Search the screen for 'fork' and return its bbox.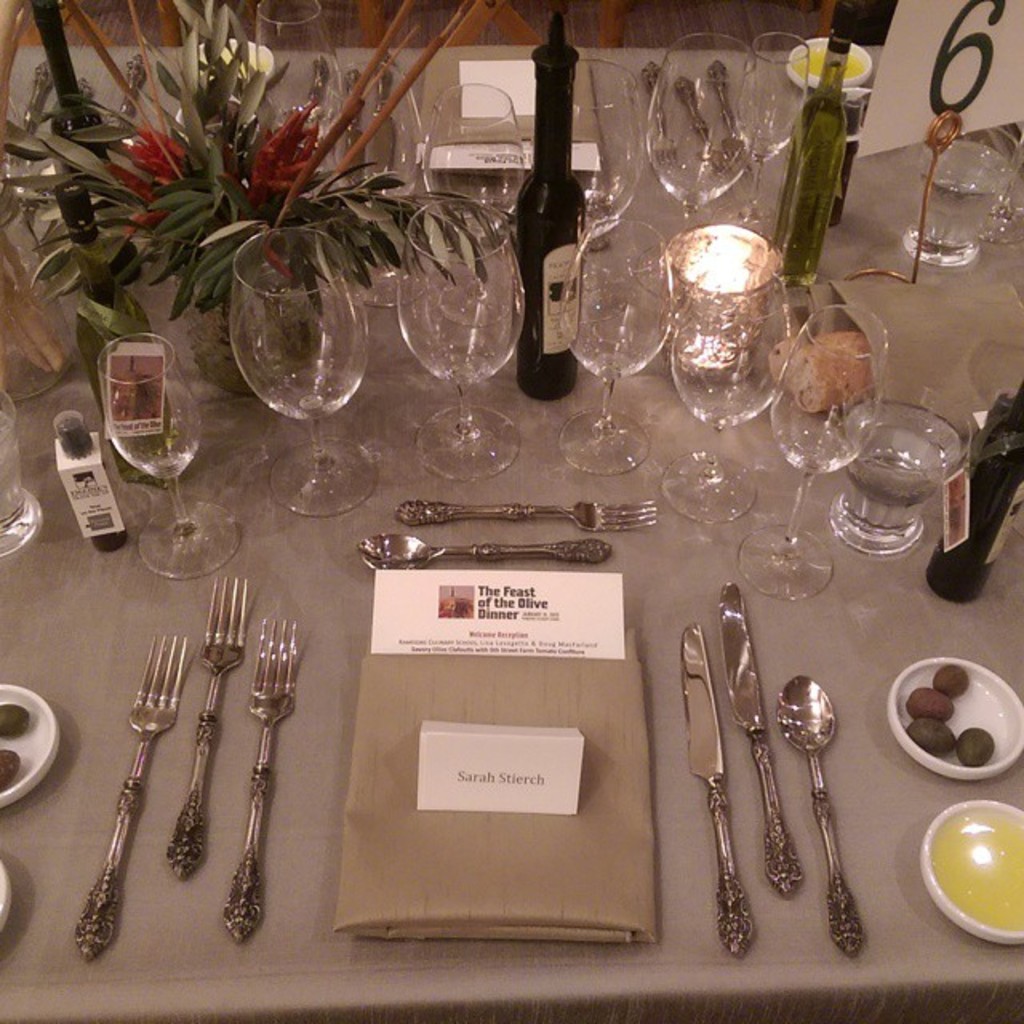
Found: x1=224 y1=613 x2=299 y2=947.
